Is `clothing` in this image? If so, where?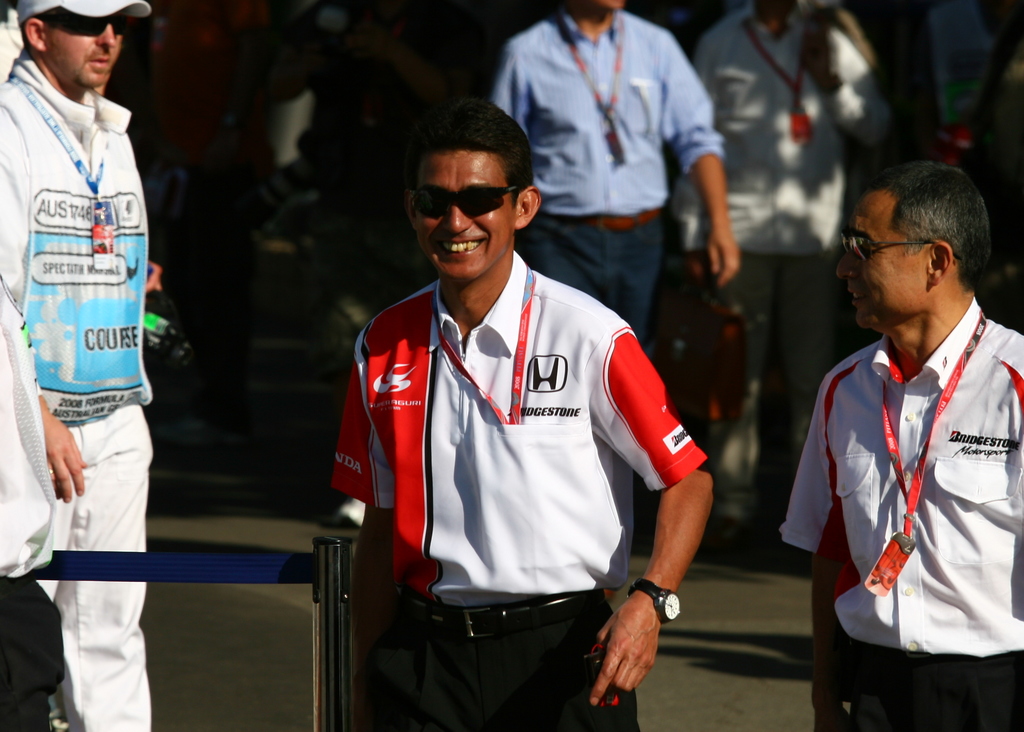
Yes, at box(484, 14, 728, 352).
